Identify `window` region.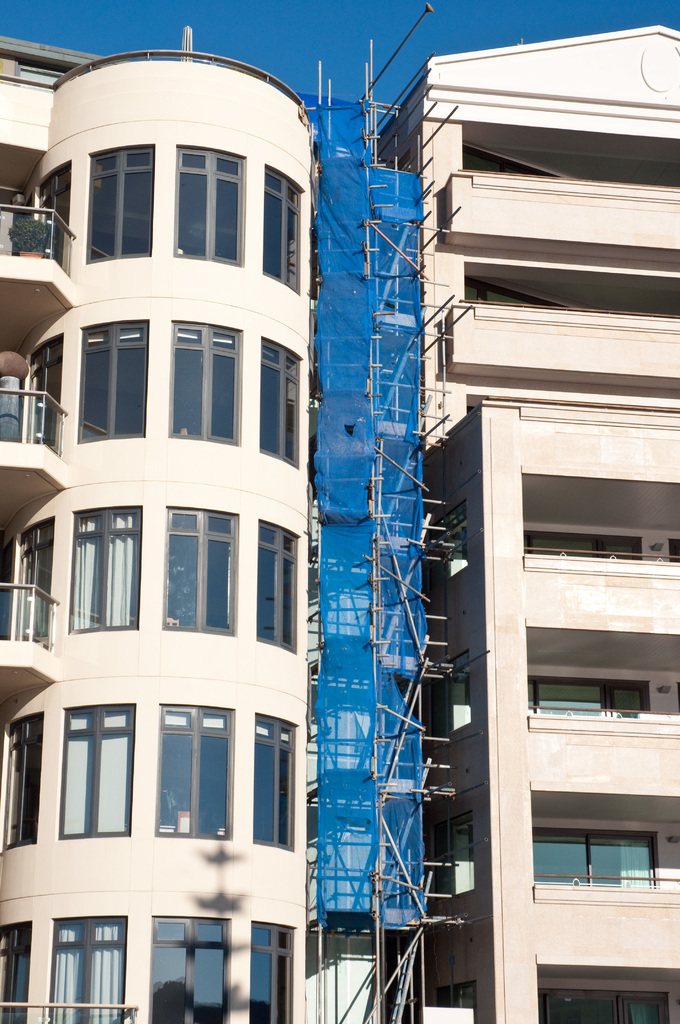
Region: (left=427, top=646, right=474, bottom=748).
